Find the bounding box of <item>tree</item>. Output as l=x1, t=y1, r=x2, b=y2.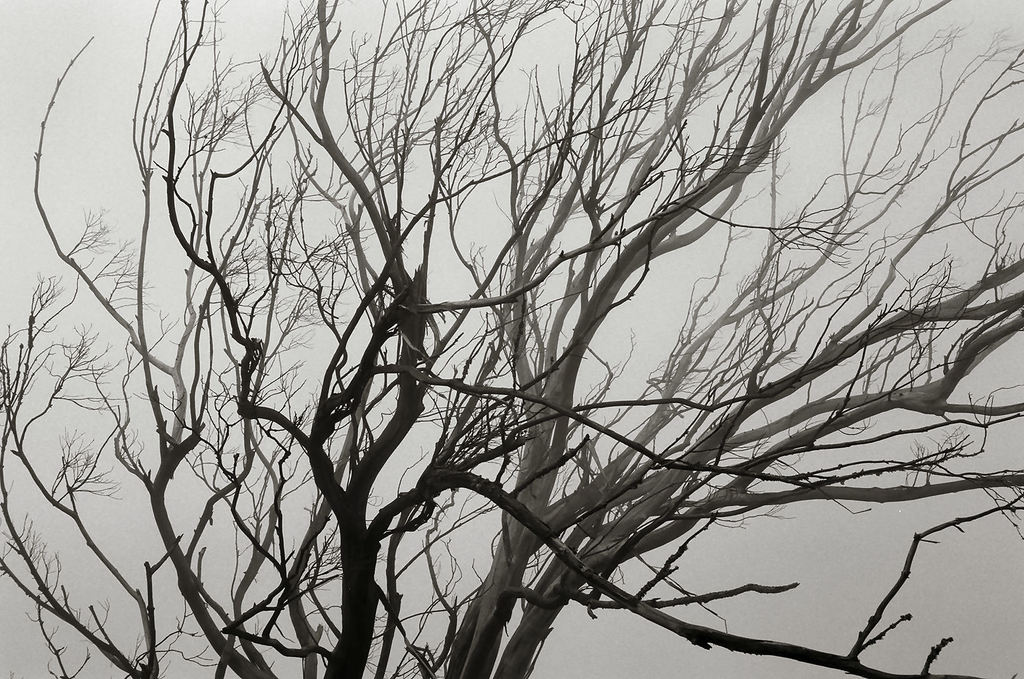
l=0, t=0, r=1023, b=678.
